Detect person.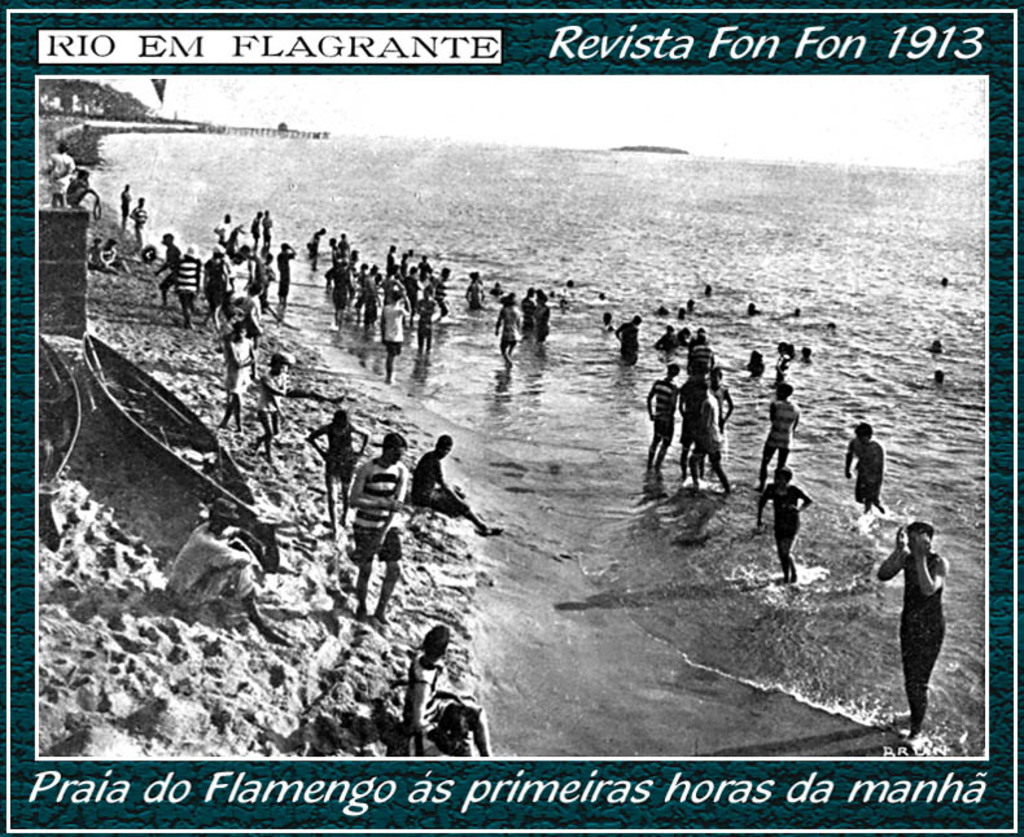
Detected at <box>408,430,496,533</box>.
